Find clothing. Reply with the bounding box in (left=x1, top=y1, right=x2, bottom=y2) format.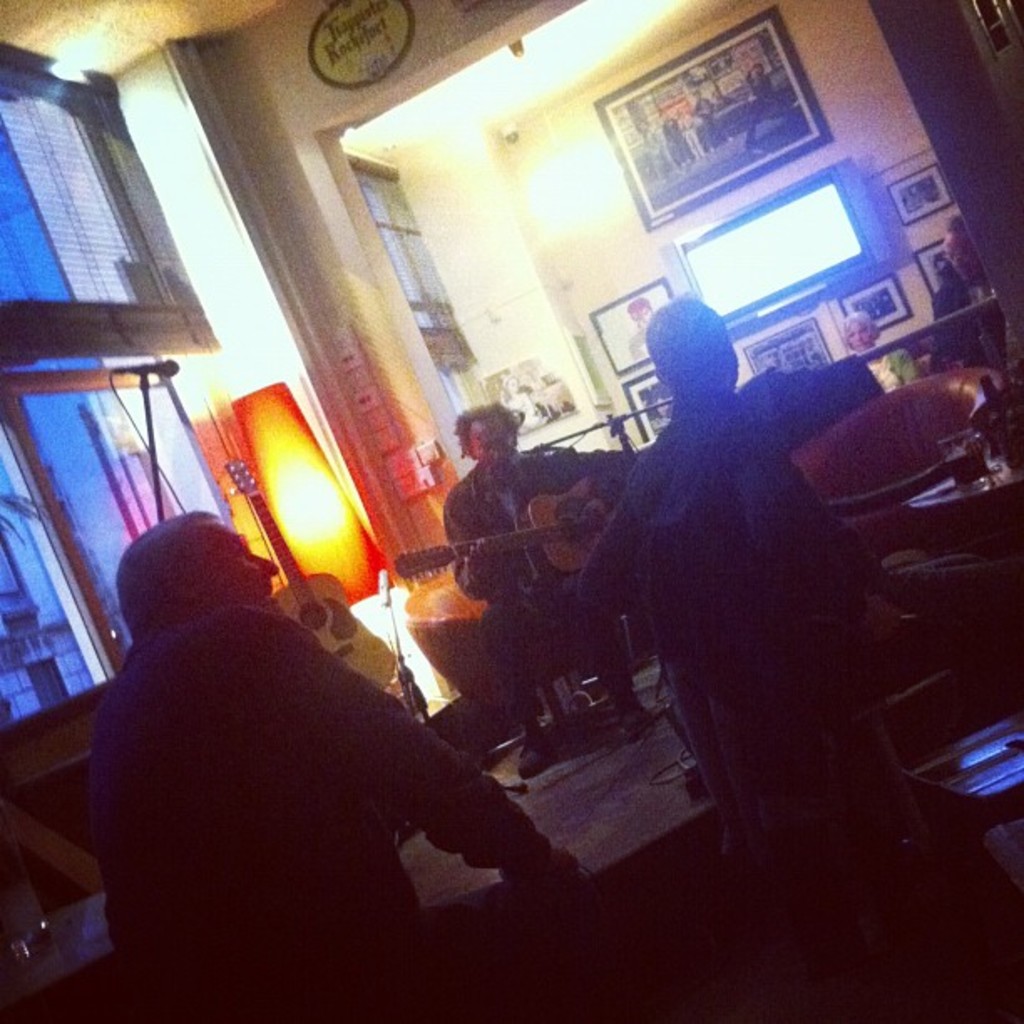
(left=59, top=522, right=552, bottom=992).
